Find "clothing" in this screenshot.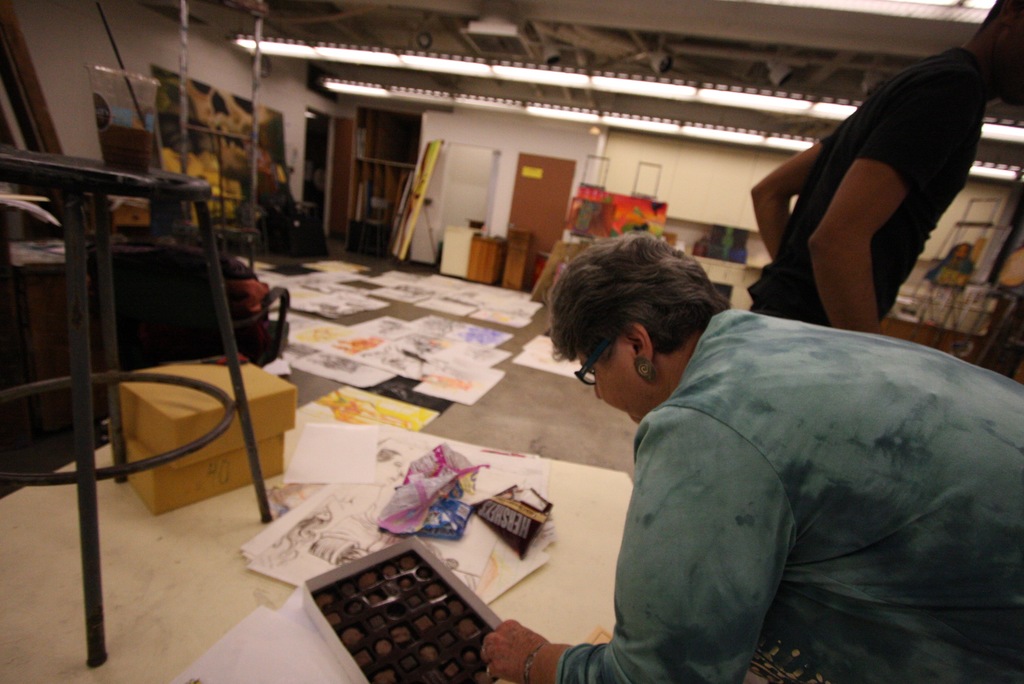
The bounding box for "clothing" is {"x1": 550, "y1": 274, "x2": 997, "y2": 677}.
